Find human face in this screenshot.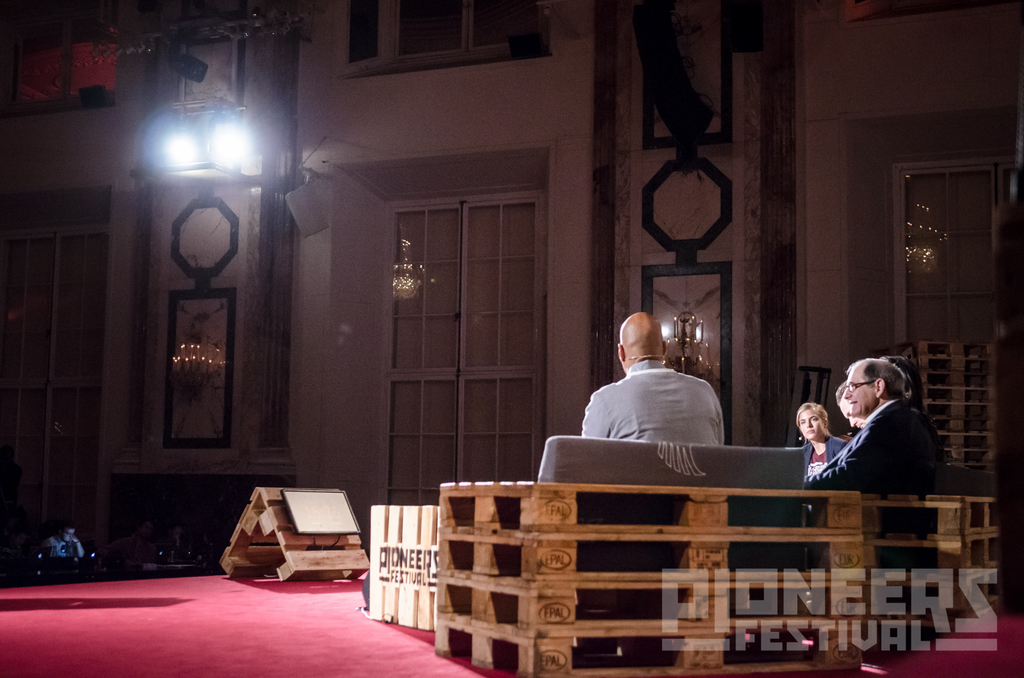
The bounding box for human face is region(837, 398, 867, 429).
